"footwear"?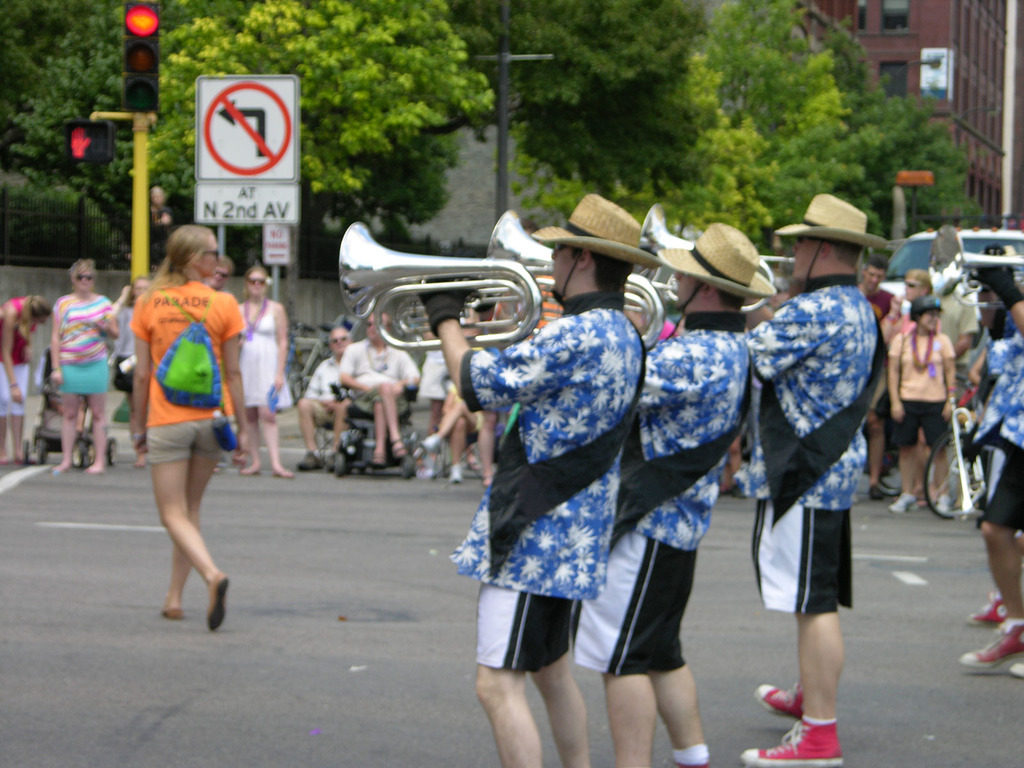
detection(938, 493, 953, 519)
